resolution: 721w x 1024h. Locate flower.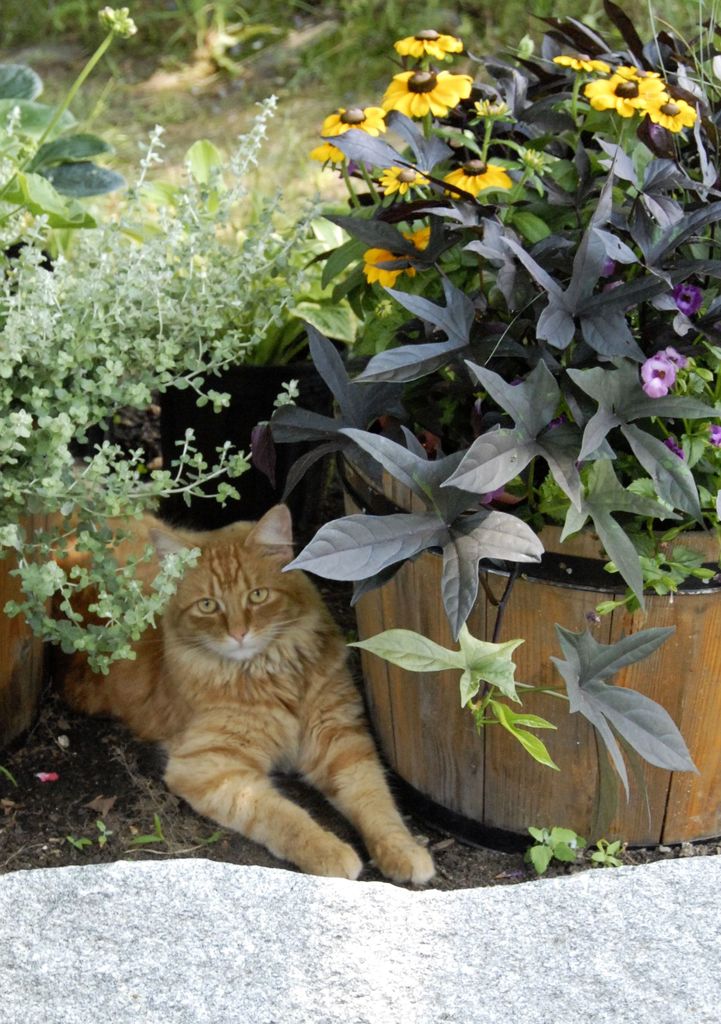
<region>441, 160, 510, 196</region>.
